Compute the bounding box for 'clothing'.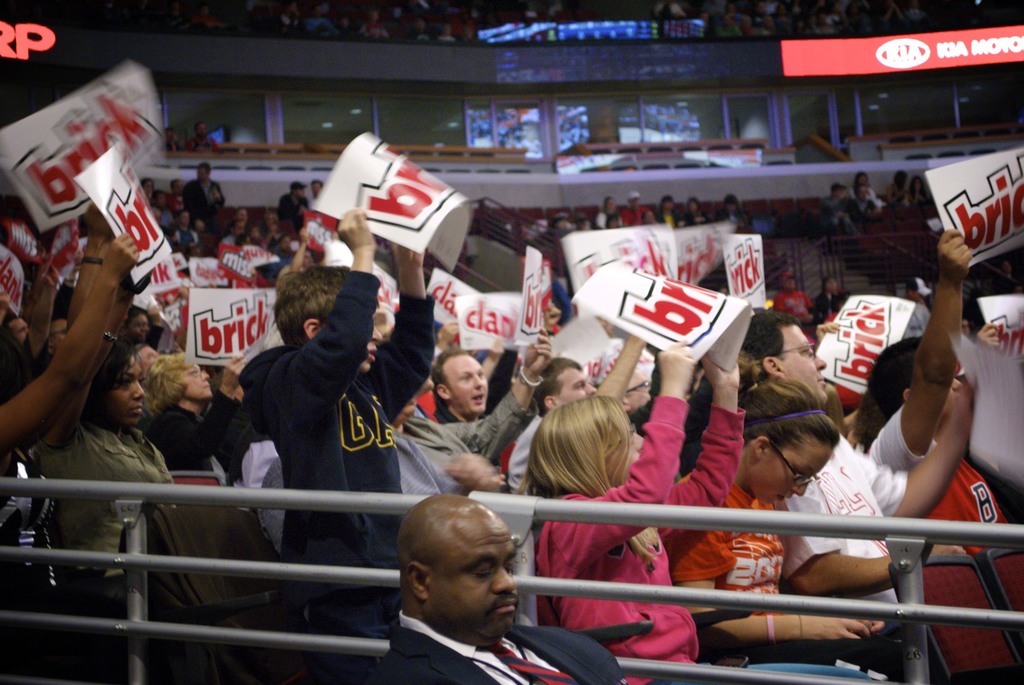
l=672, t=472, r=792, b=621.
